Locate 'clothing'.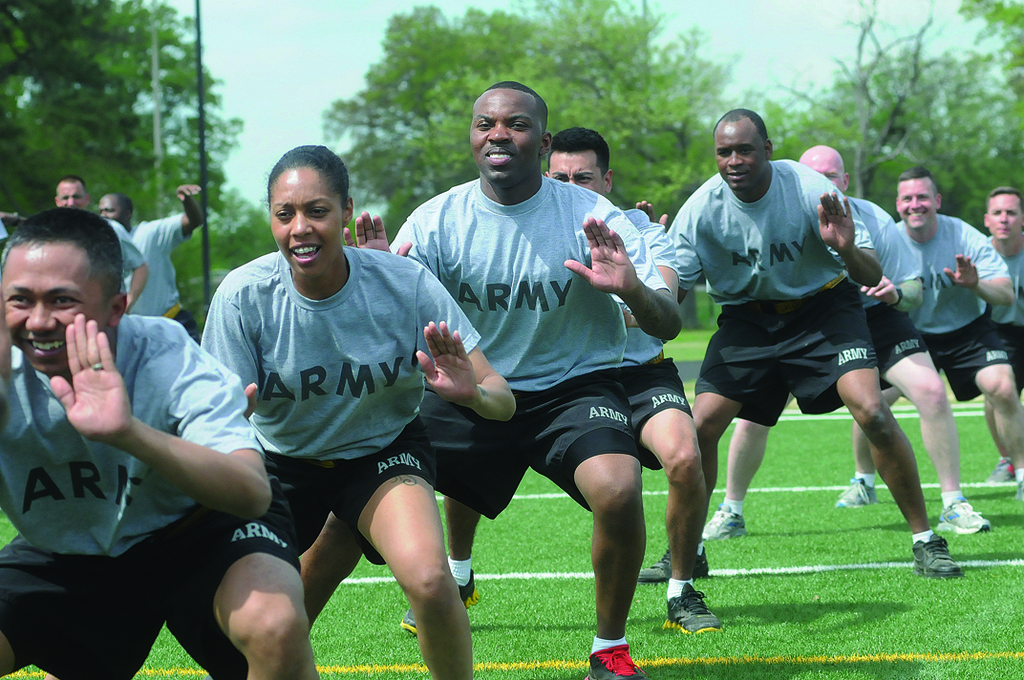
Bounding box: {"left": 0, "top": 309, "right": 314, "bottom": 679}.
